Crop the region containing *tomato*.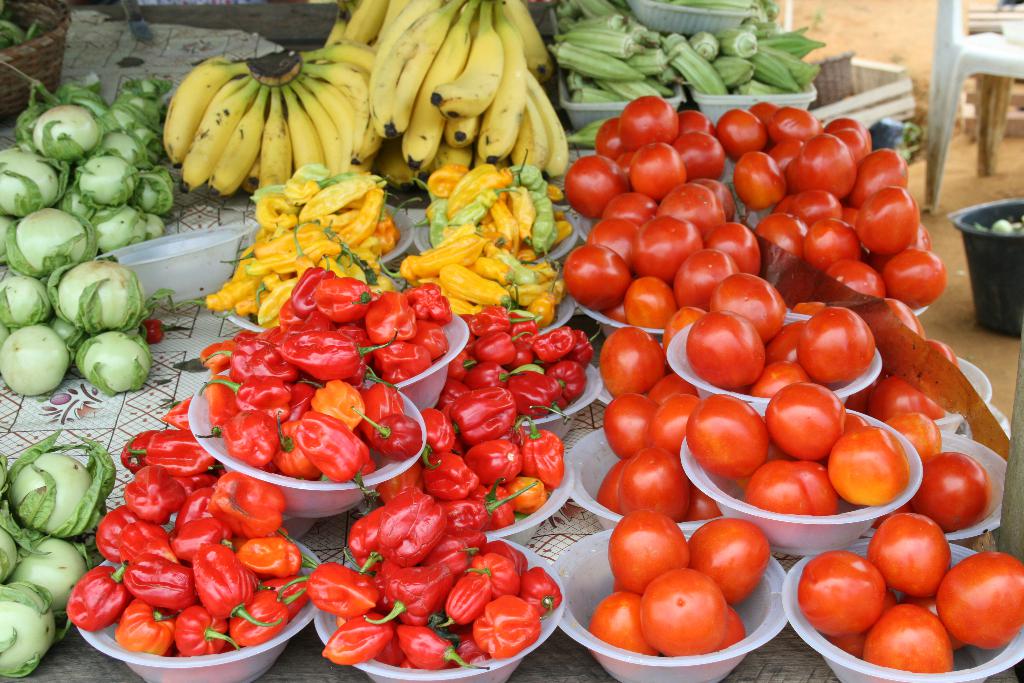
Crop region: crop(748, 101, 786, 120).
